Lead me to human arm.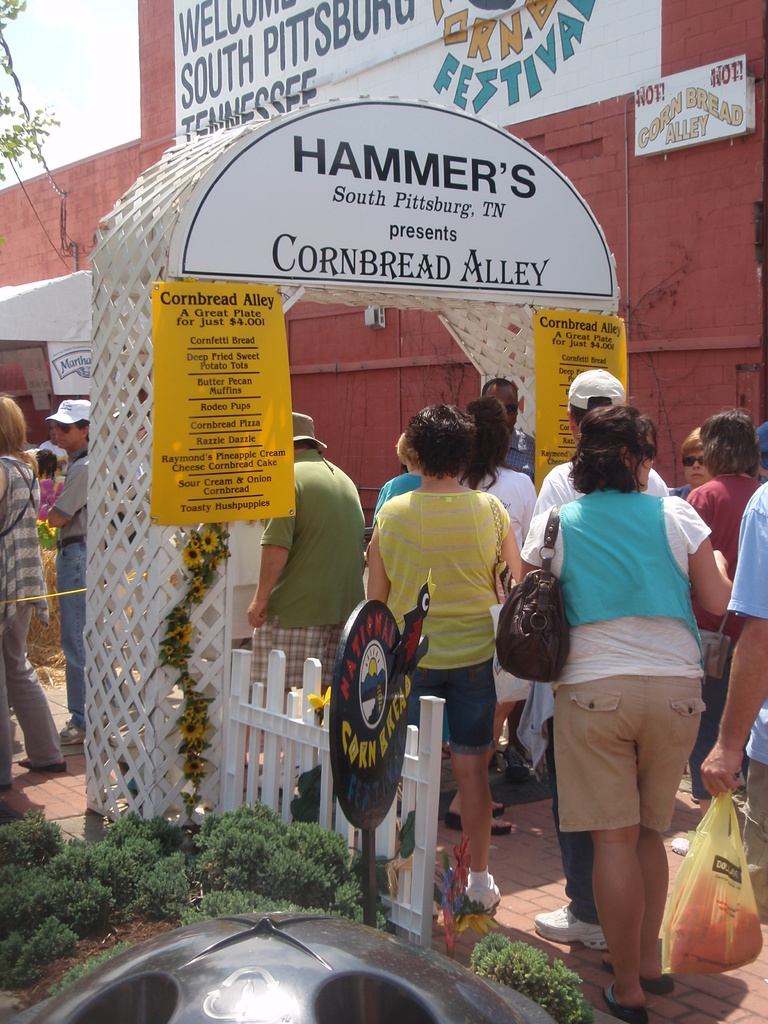
Lead to BBox(696, 536, 714, 621).
